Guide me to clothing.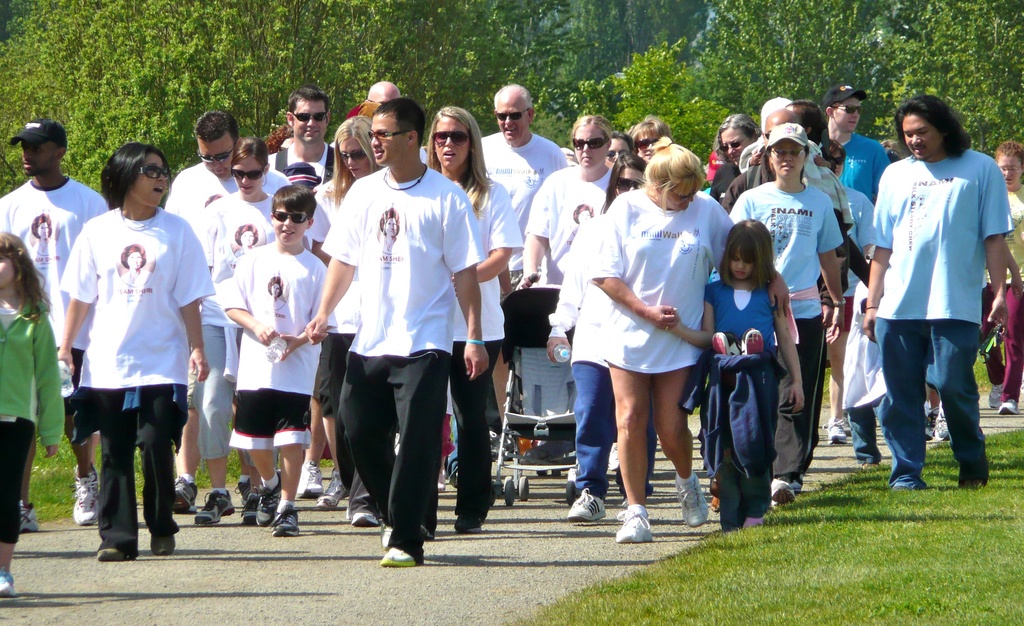
Guidance: [52,150,213,547].
